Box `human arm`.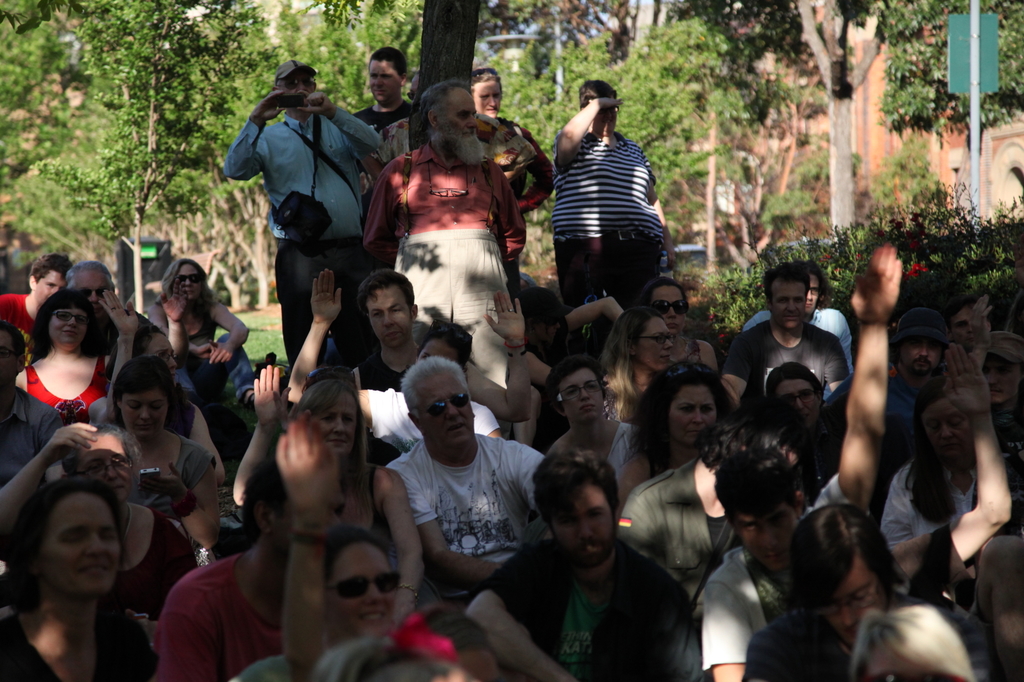
{"left": 230, "top": 361, "right": 289, "bottom": 507}.
